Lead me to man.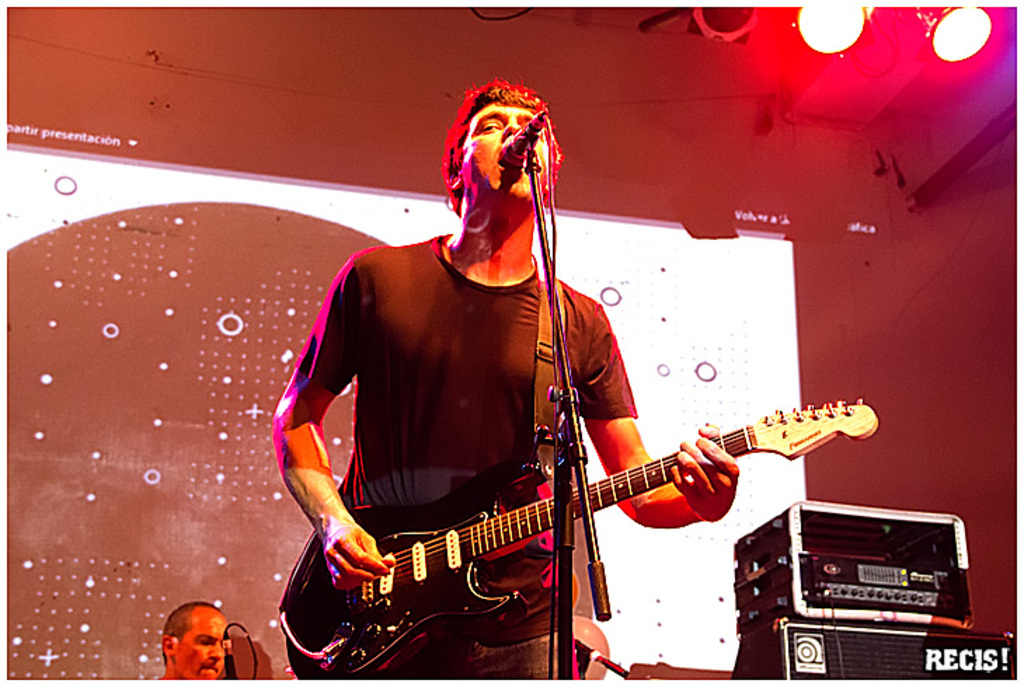
Lead to 132 596 248 680.
